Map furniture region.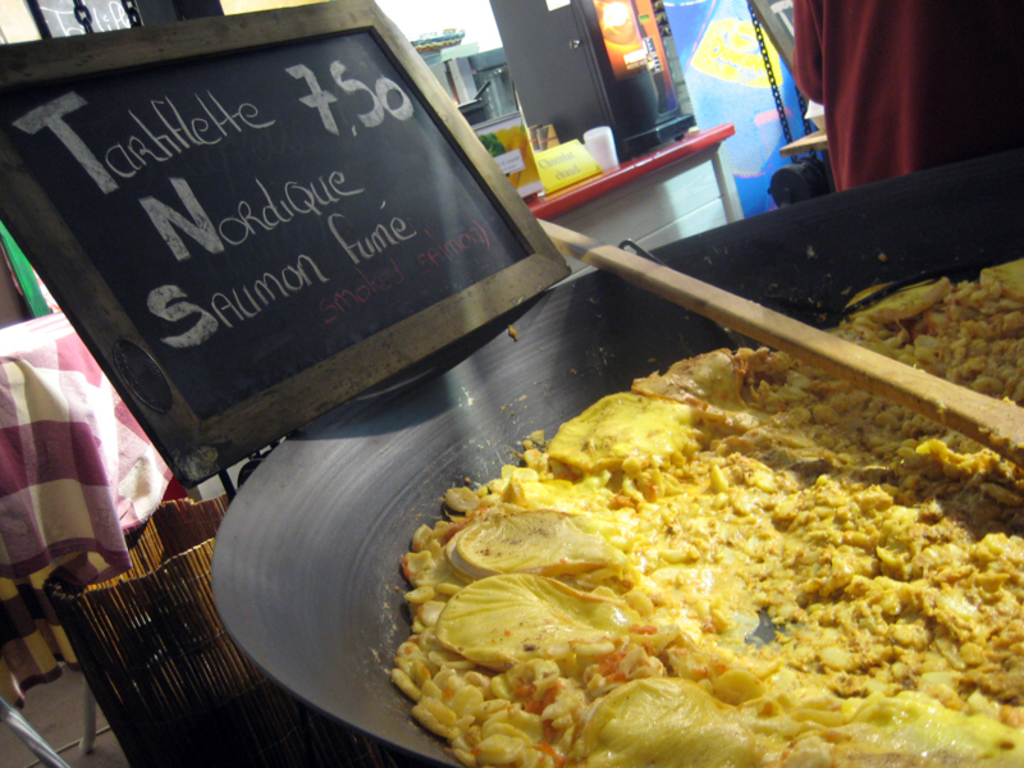
Mapped to 187/128/737/503.
